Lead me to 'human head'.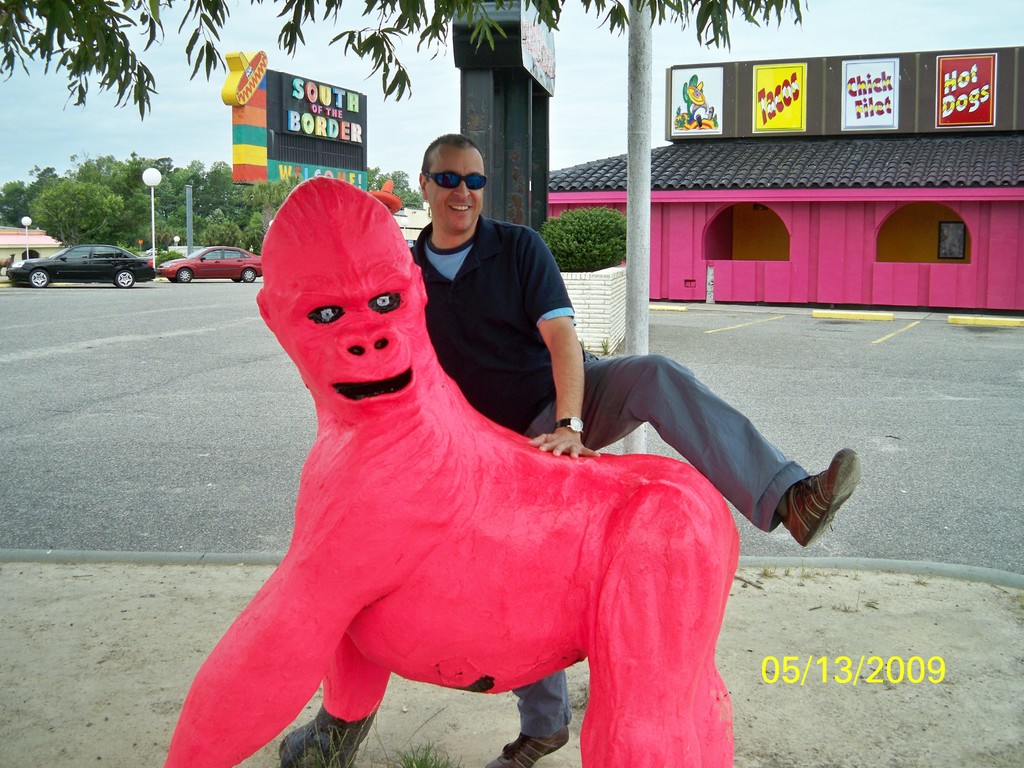
Lead to crop(406, 129, 493, 241).
